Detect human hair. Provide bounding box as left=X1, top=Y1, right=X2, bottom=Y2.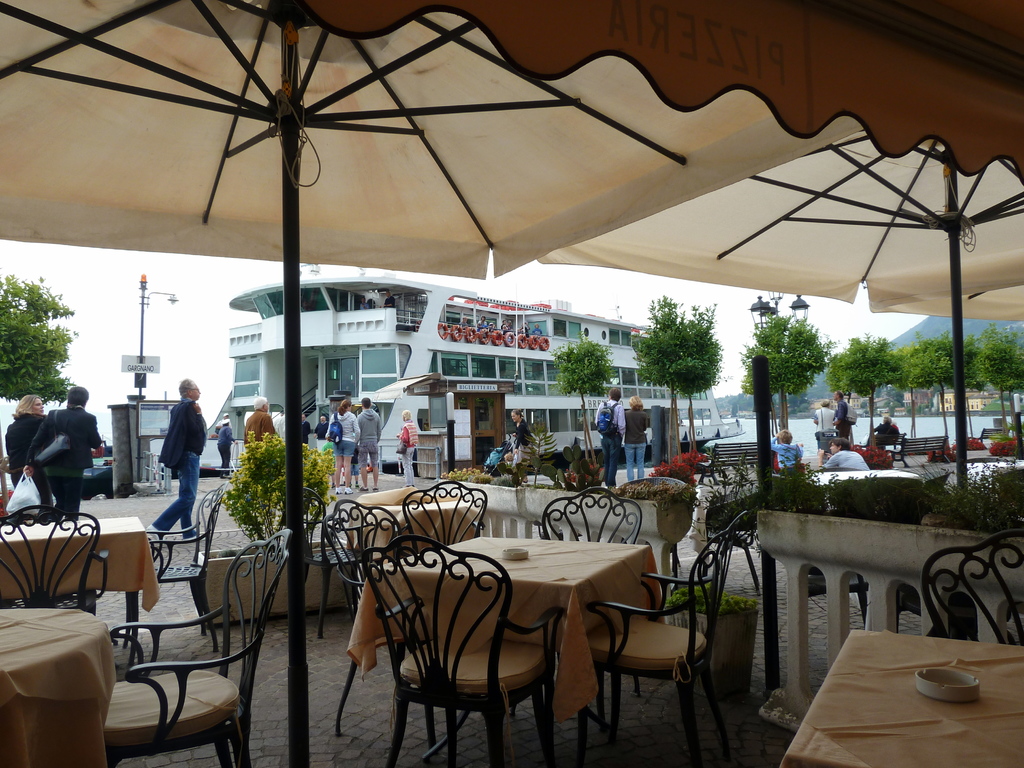
left=255, top=392, right=266, bottom=410.
